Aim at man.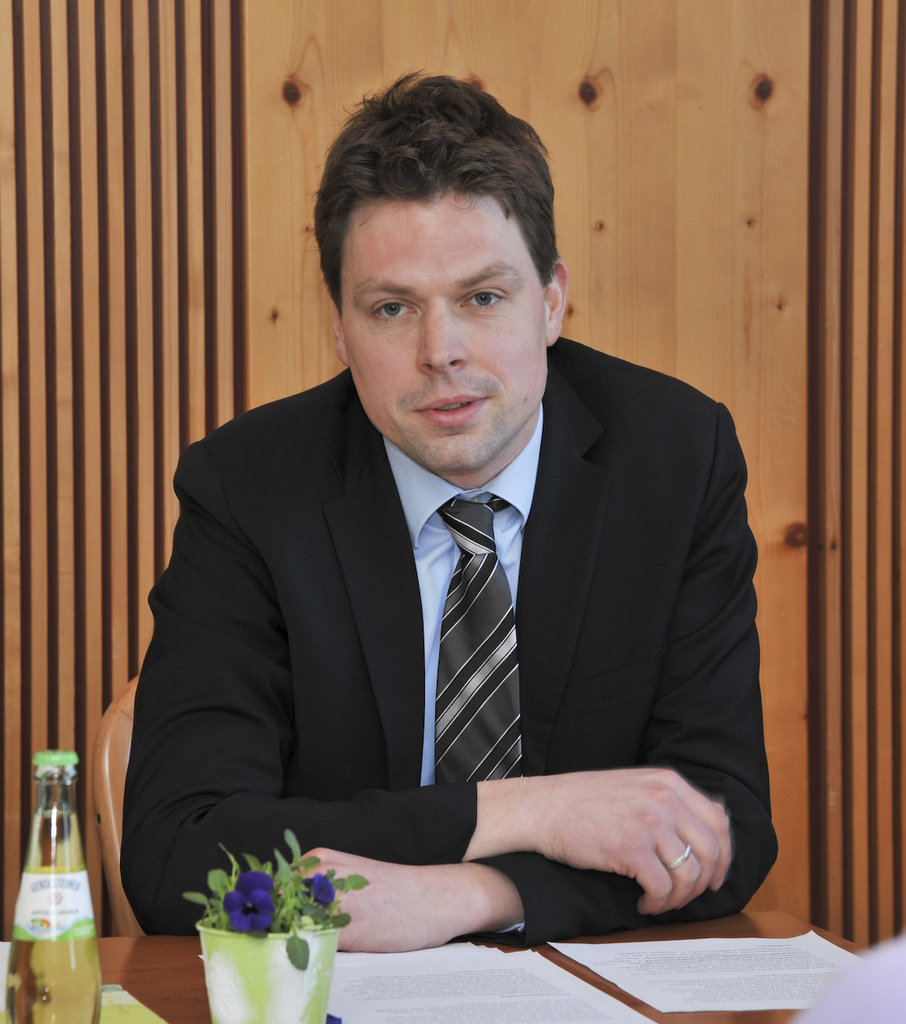
Aimed at <bbox>115, 72, 775, 949</bbox>.
